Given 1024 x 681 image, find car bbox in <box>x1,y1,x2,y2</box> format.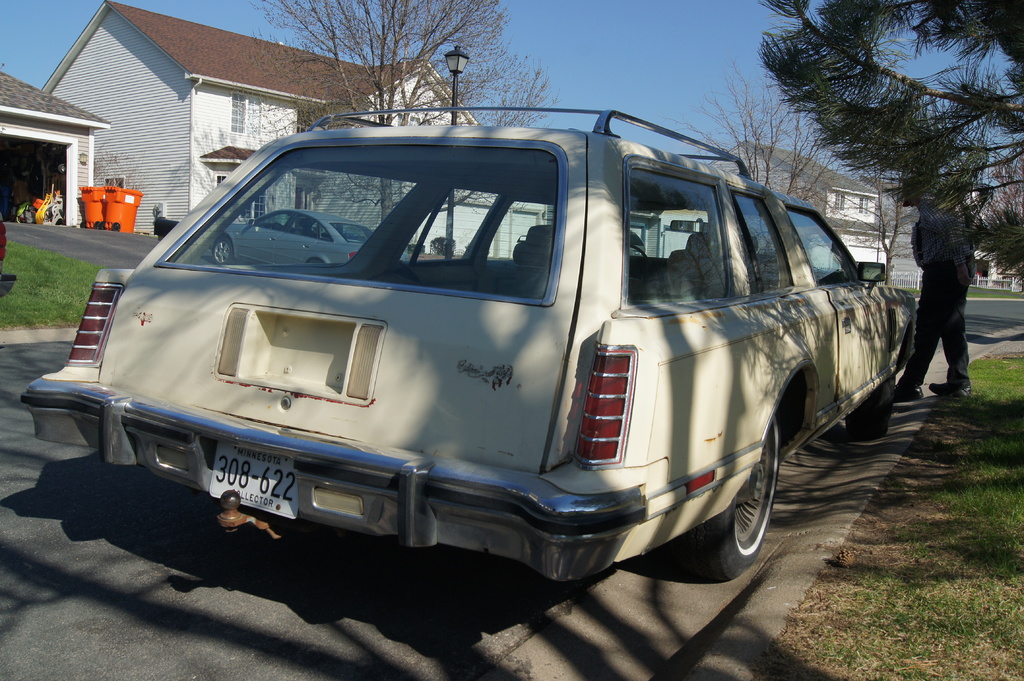
<box>0,212,16,296</box>.
